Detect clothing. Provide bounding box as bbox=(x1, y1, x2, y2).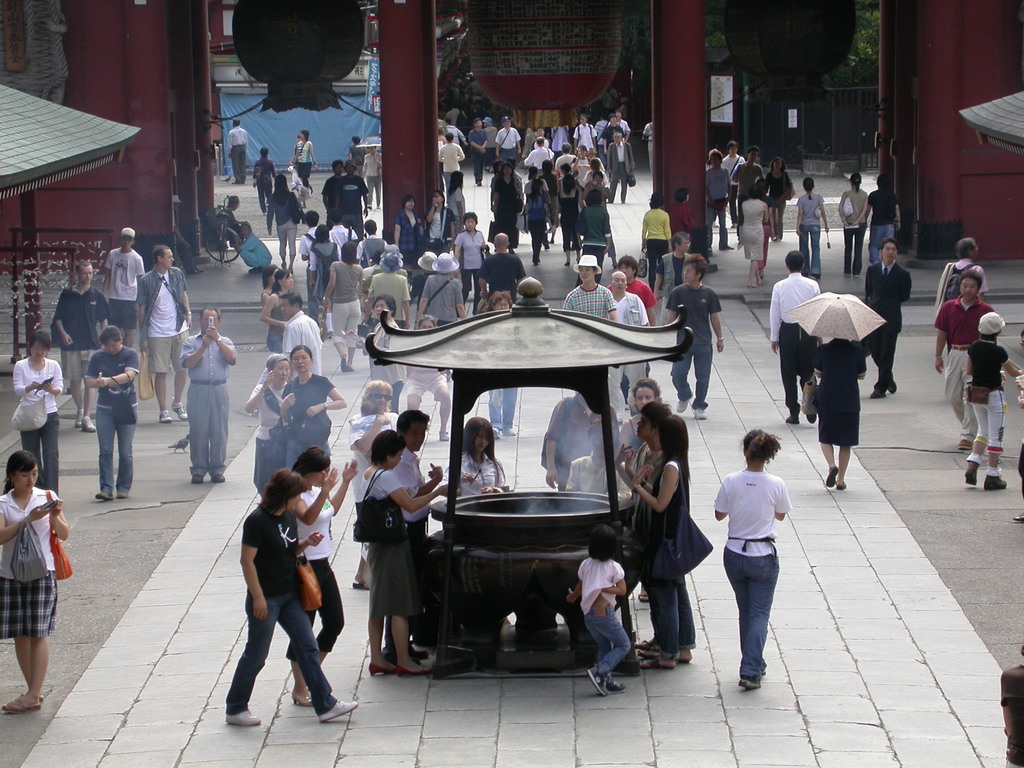
bbox=(49, 283, 104, 389).
